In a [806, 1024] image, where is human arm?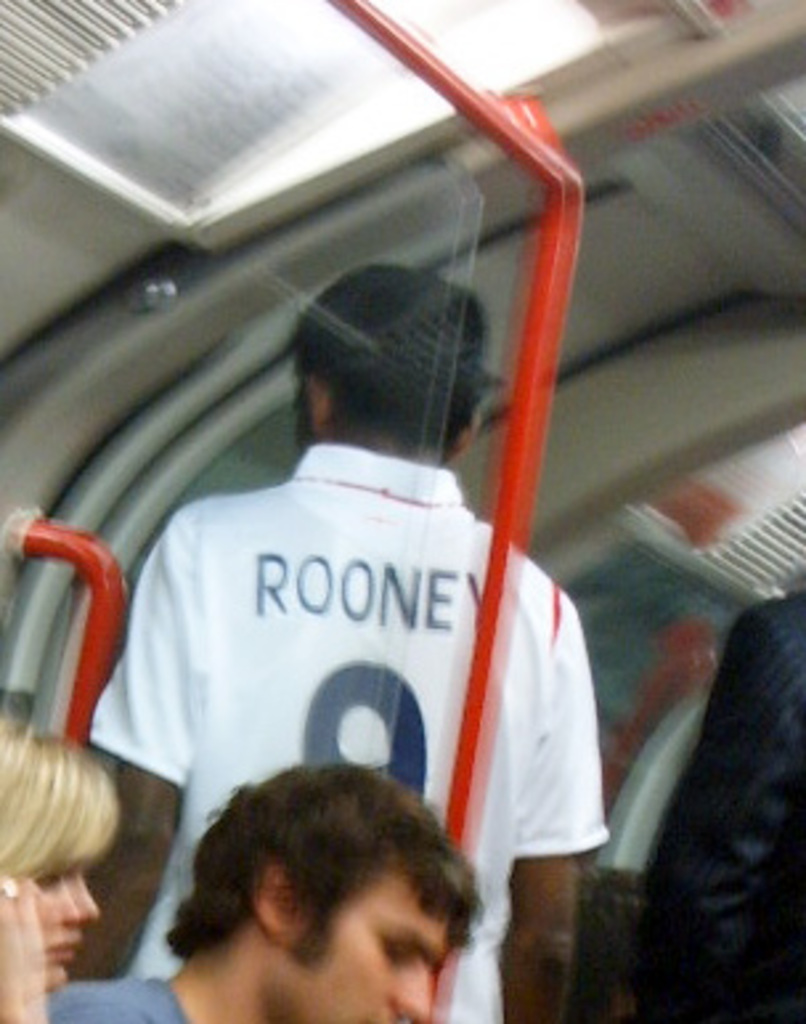
locate(66, 554, 188, 982).
